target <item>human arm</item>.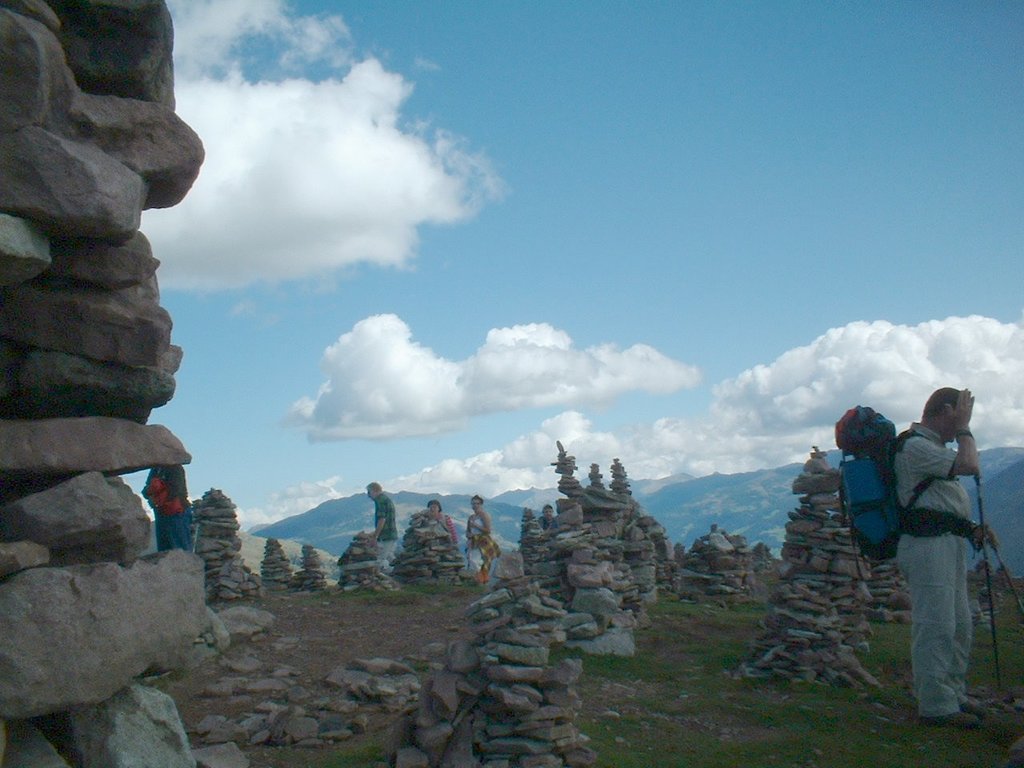
Target region: locate(963, 518, 999, 546).
